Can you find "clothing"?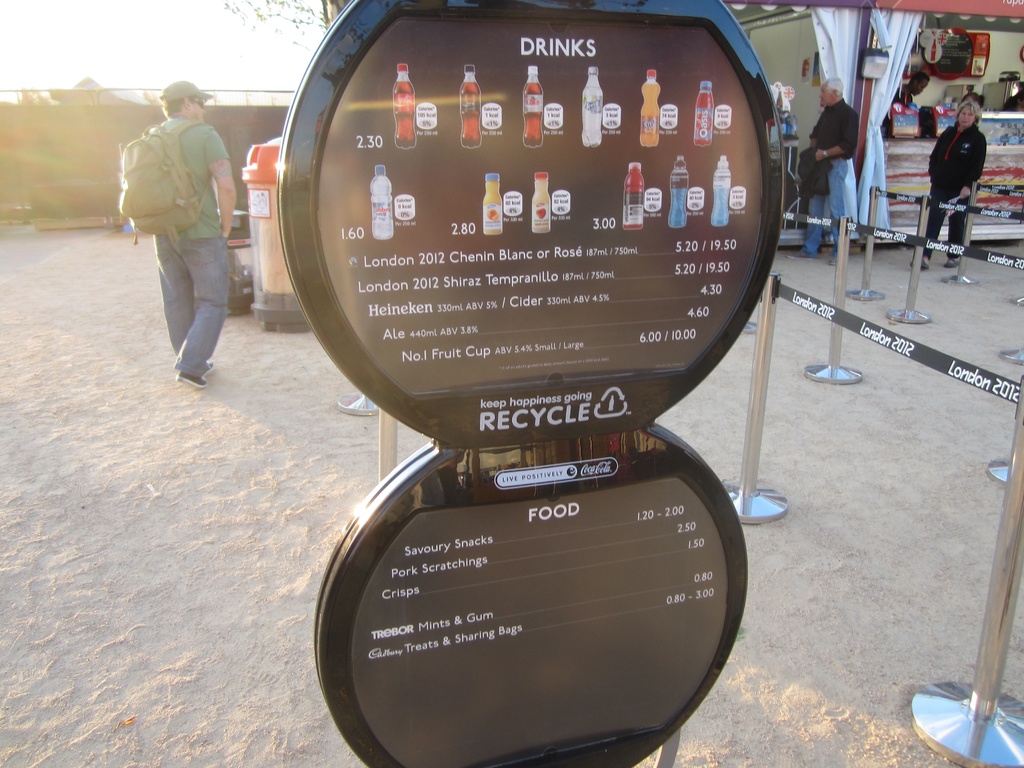
Yes, bounding box: 804,99,862,253.
